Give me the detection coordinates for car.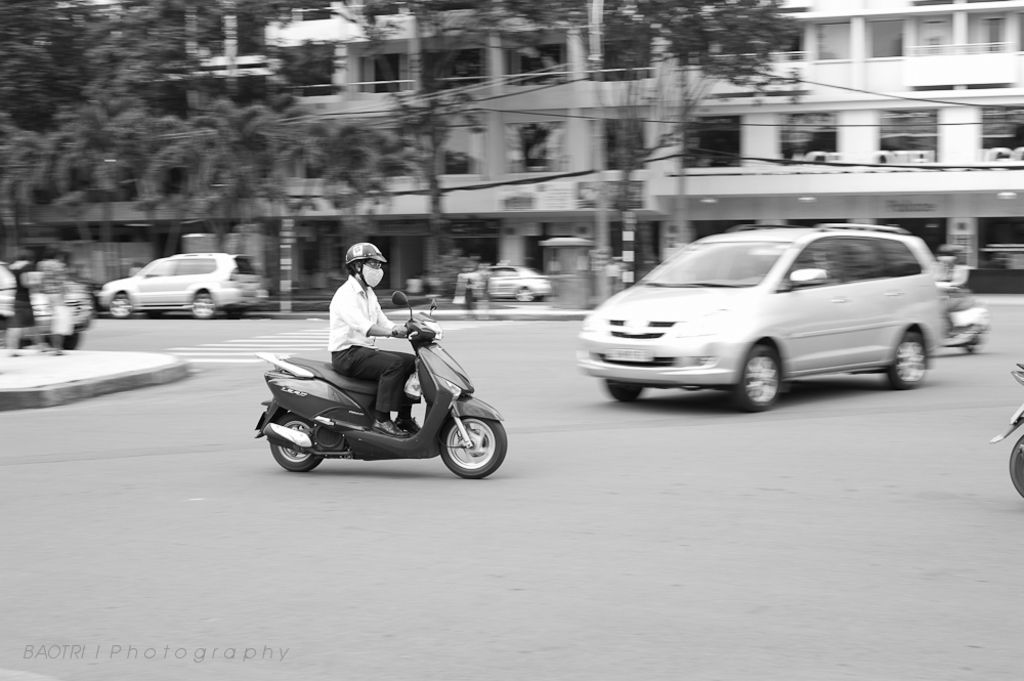
[x1=95, y1=253, x2=257, y2=318].
